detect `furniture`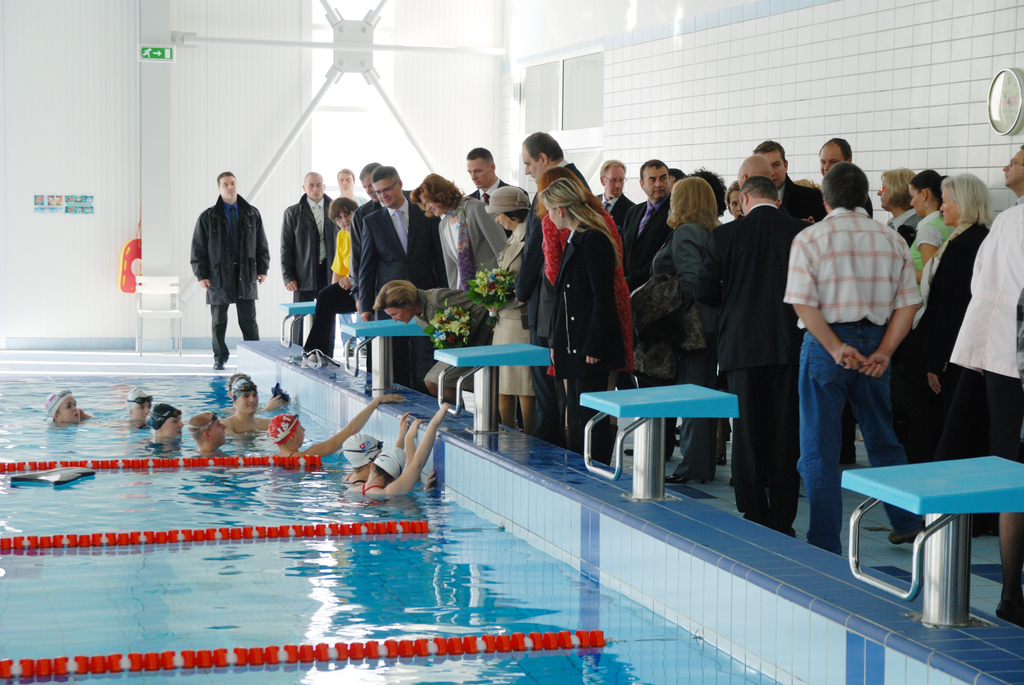
<box>129,279,181,352</box>
